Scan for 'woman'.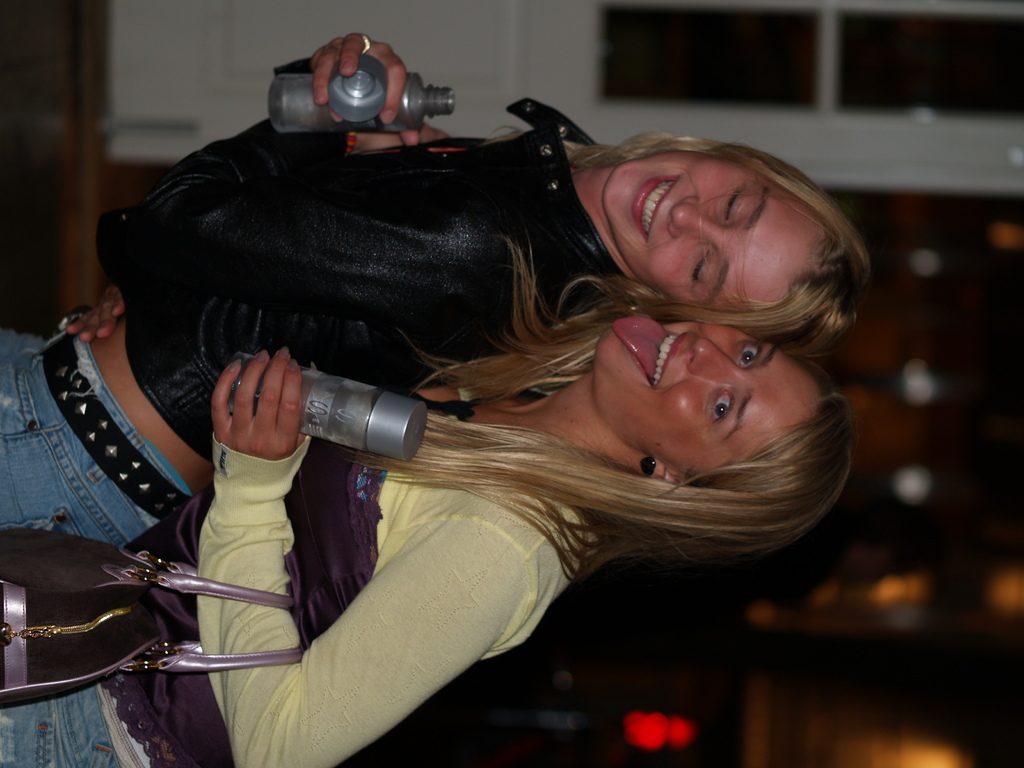
Scan result: 0,276,856,767.
